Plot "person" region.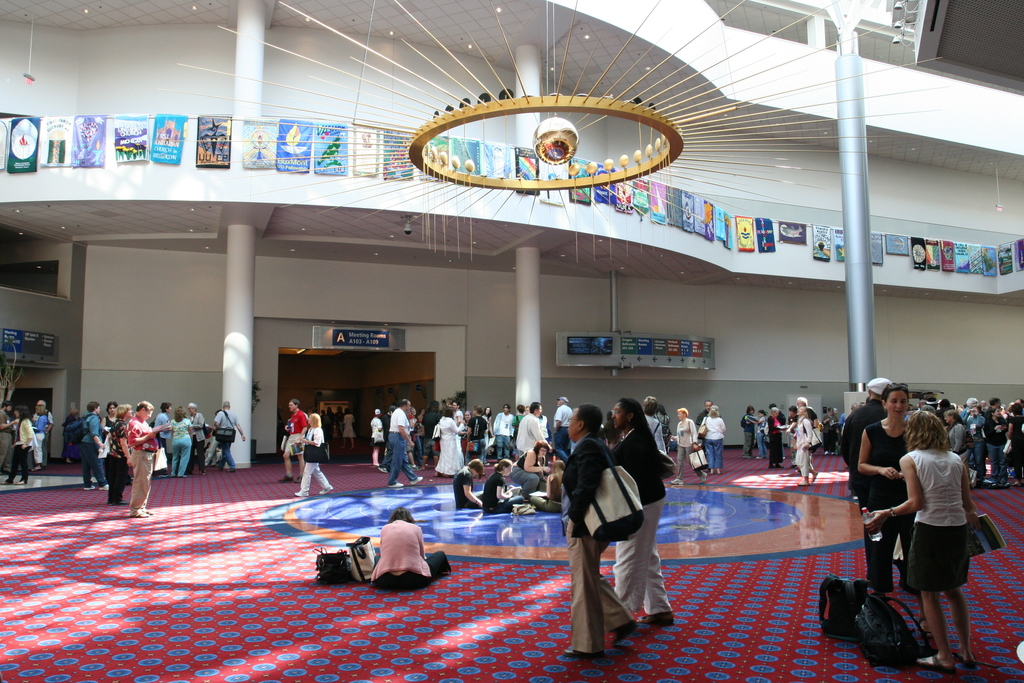
Plotted at [699, 409, 724, 475].
